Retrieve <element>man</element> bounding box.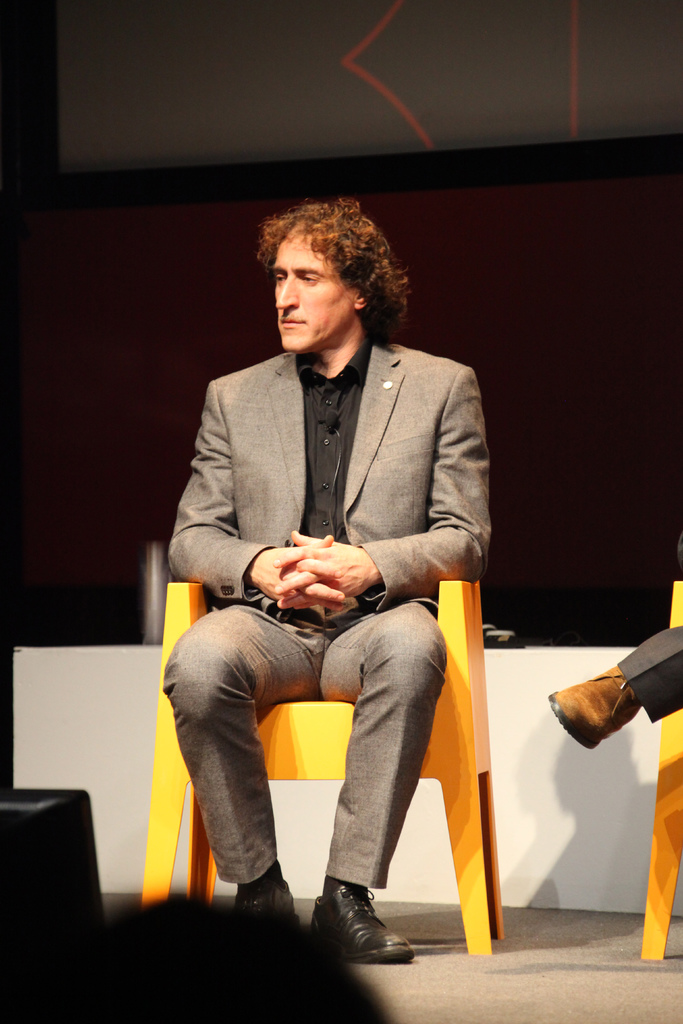
Bounding box: [x1=152, y1=193, x2=488, y2=976].
